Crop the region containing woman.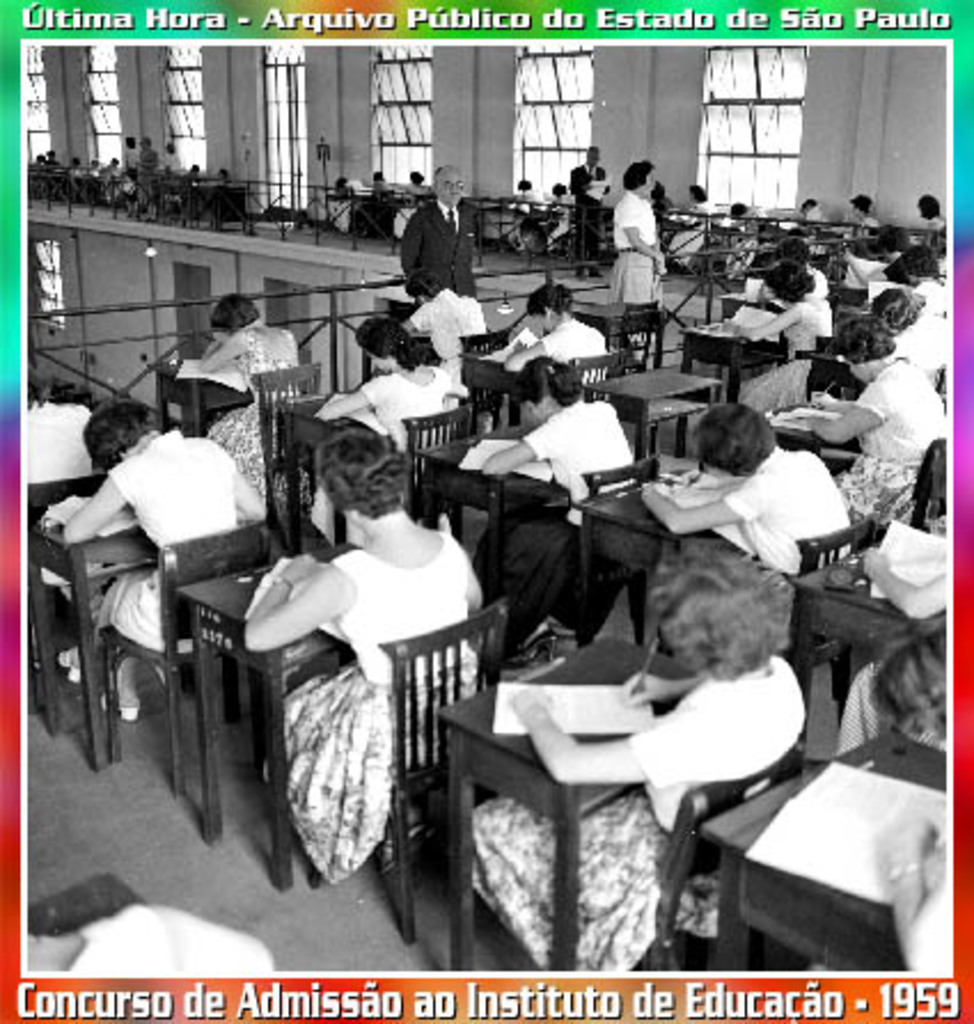
Crop region: detection(841, 231, 896, 300).
